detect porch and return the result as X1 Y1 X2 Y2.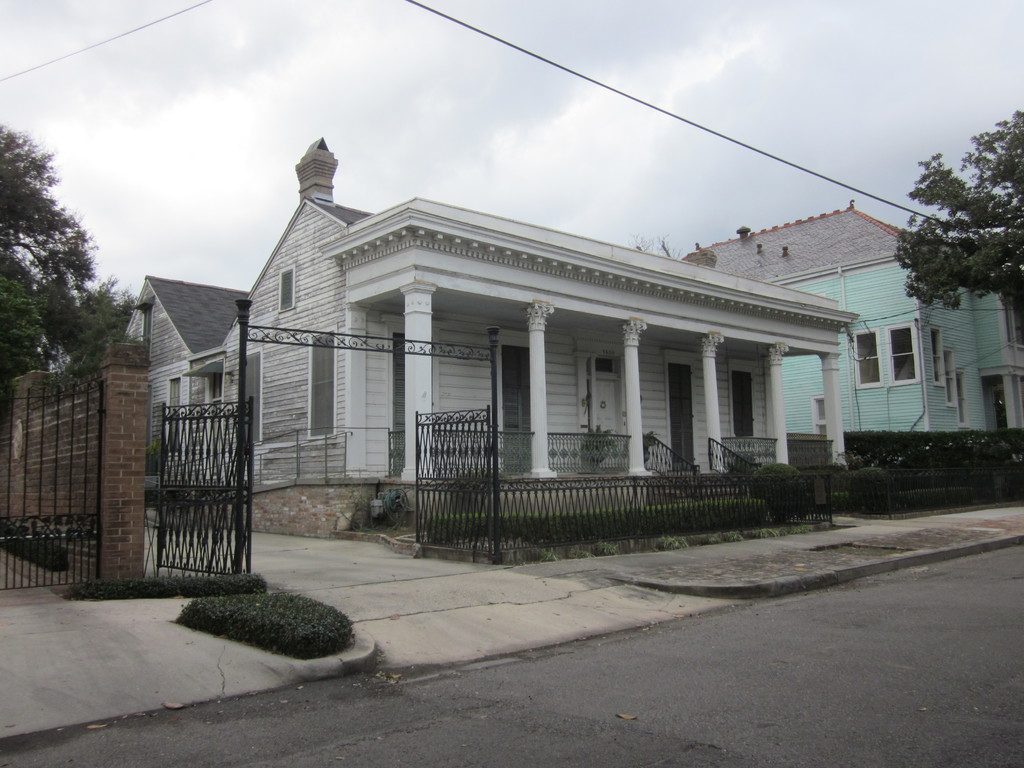
389 428 835 483.
